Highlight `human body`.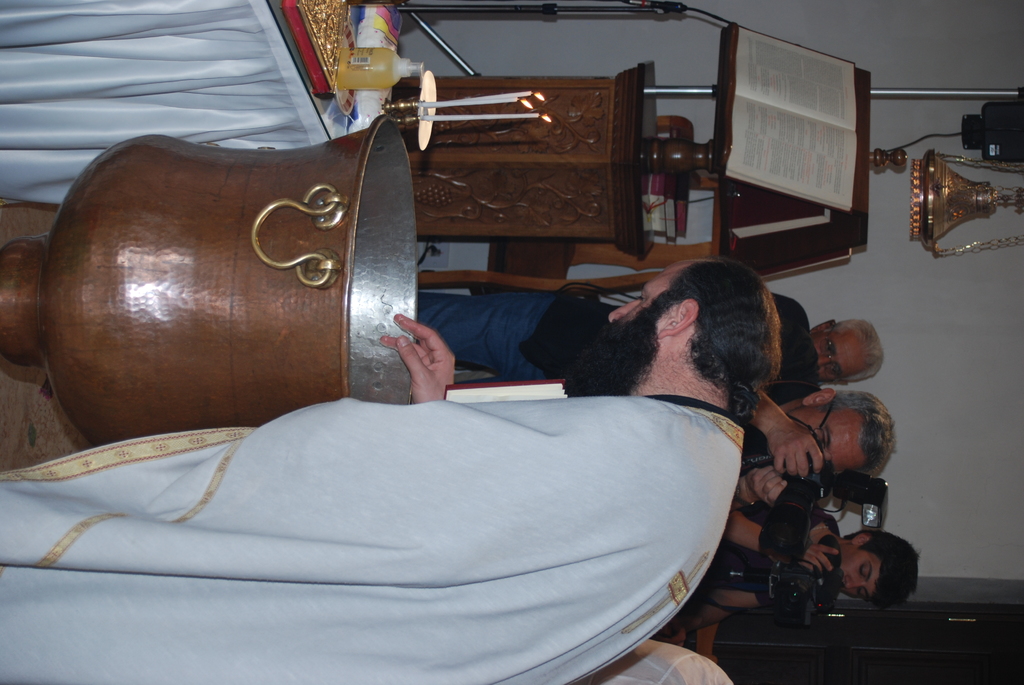
Highlighted region: (701,510,924,605).
